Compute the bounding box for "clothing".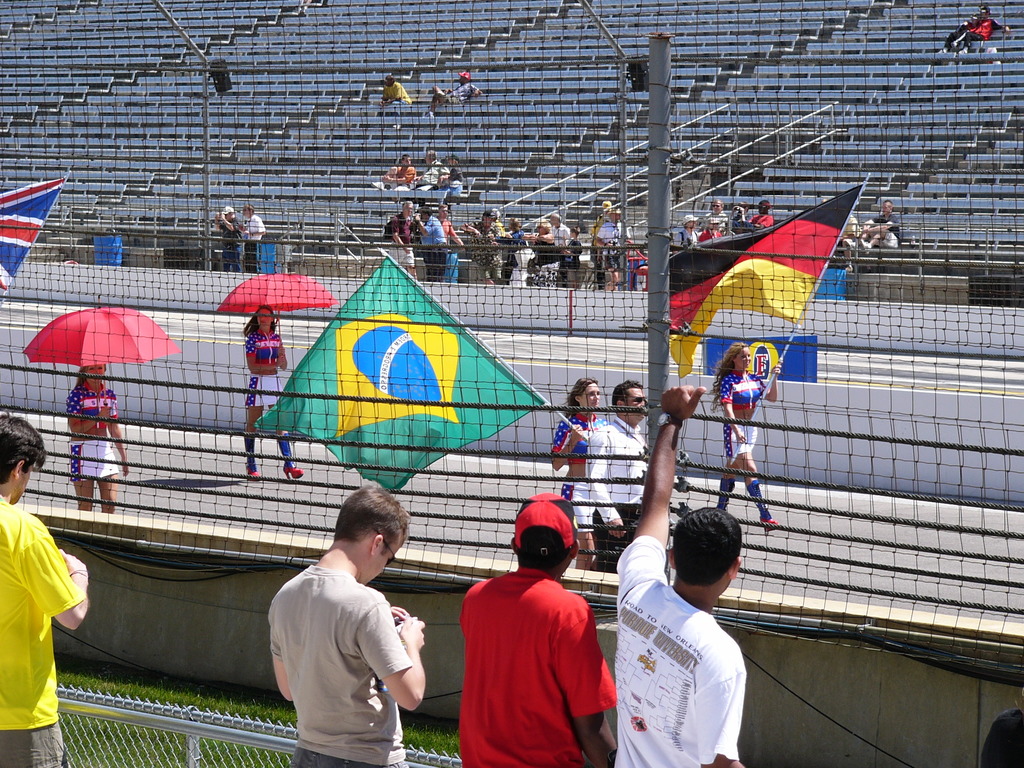
Rect(417, 215, 442, 275).
